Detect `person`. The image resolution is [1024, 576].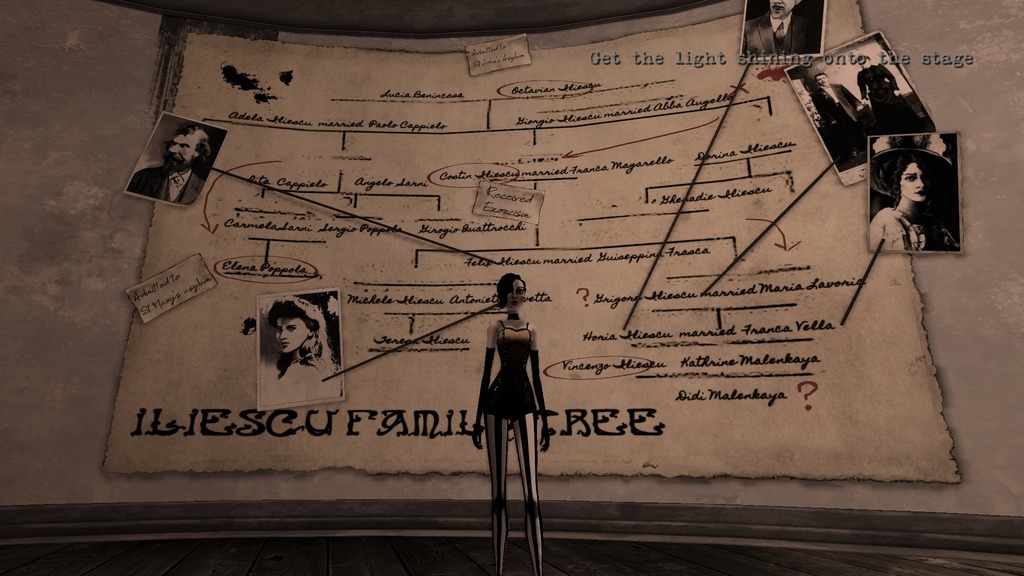
[129, 125, 214, 213].
